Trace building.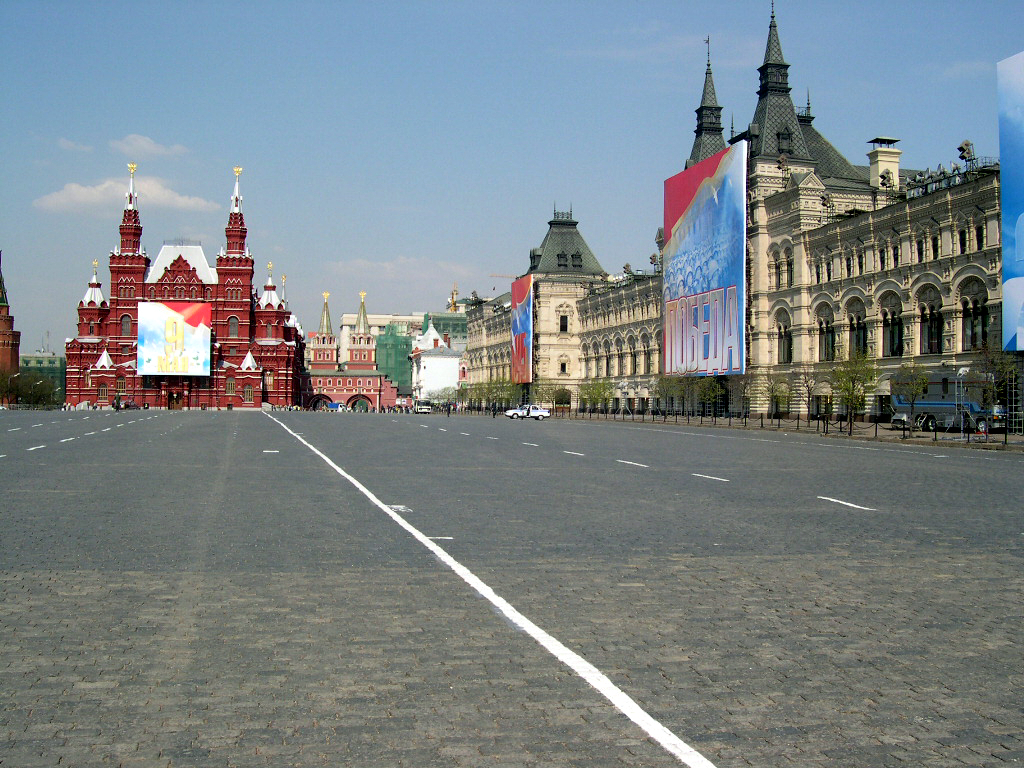
Traced to [x1=335, y1=303, x2=444, y2=373].
